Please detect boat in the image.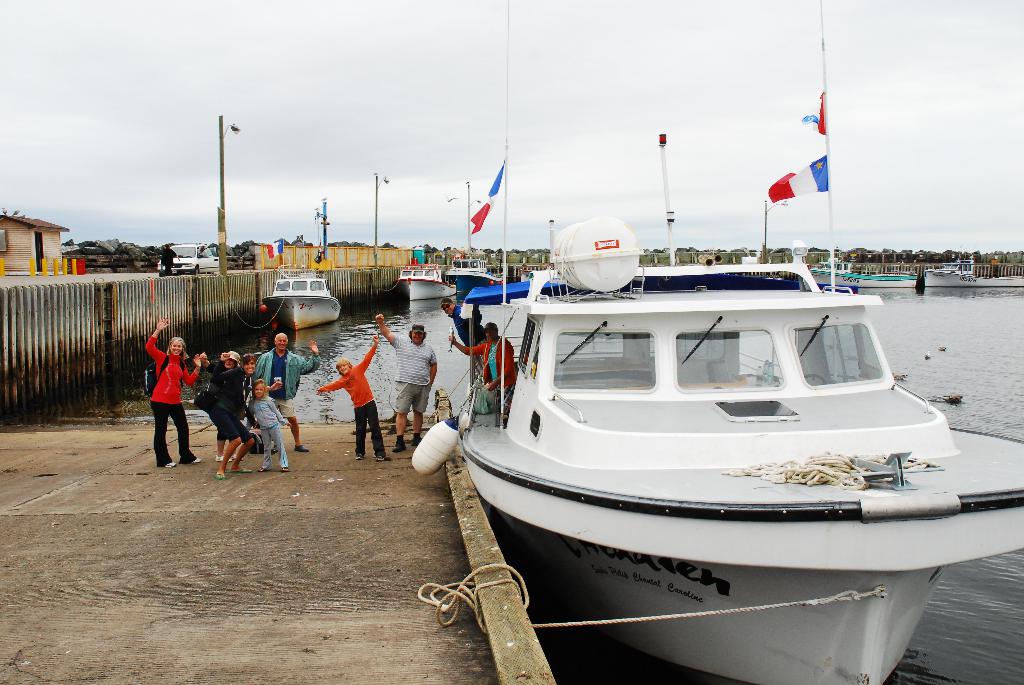
select_region(447, 255, 506, 291).
